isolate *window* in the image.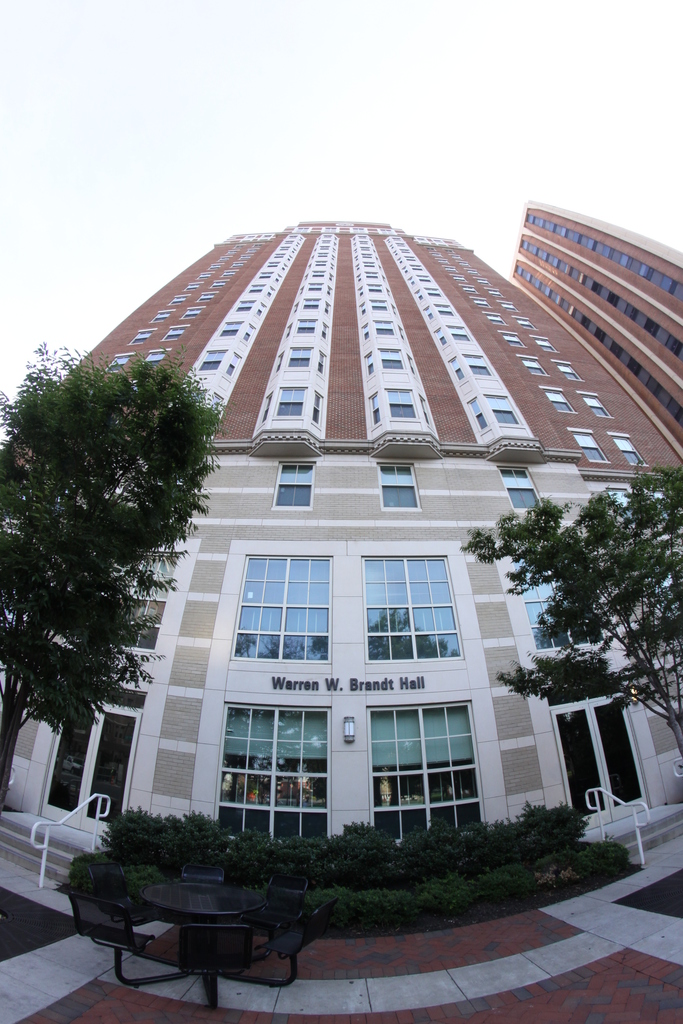
Isolated region: [left=129, top=328, right=156, bottom=346].
